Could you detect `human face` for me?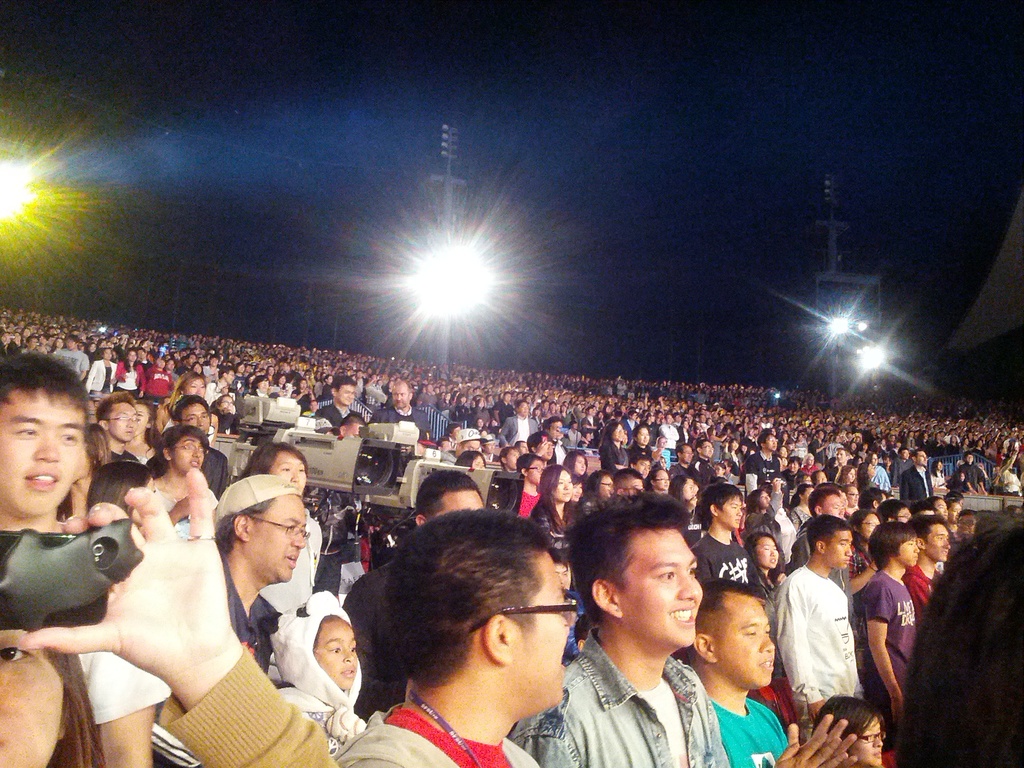
Detection result: 638, 458, 652, 478.
